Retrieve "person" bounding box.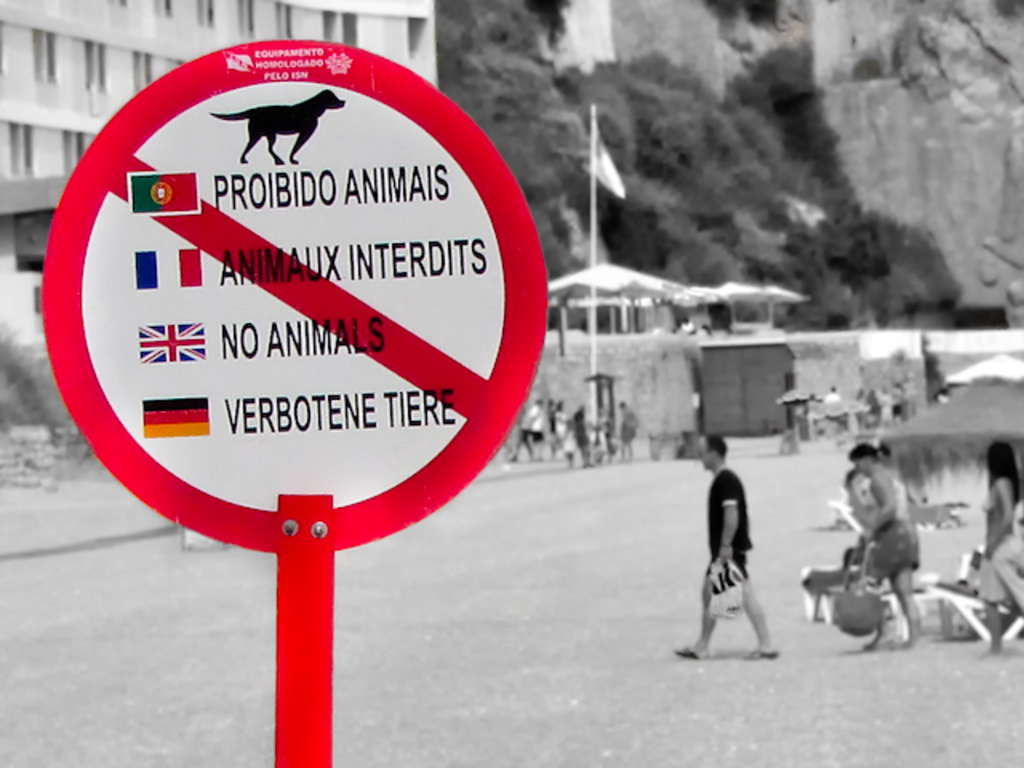
Bounding box: left=971, top=451, right=1022, bottom=653.
